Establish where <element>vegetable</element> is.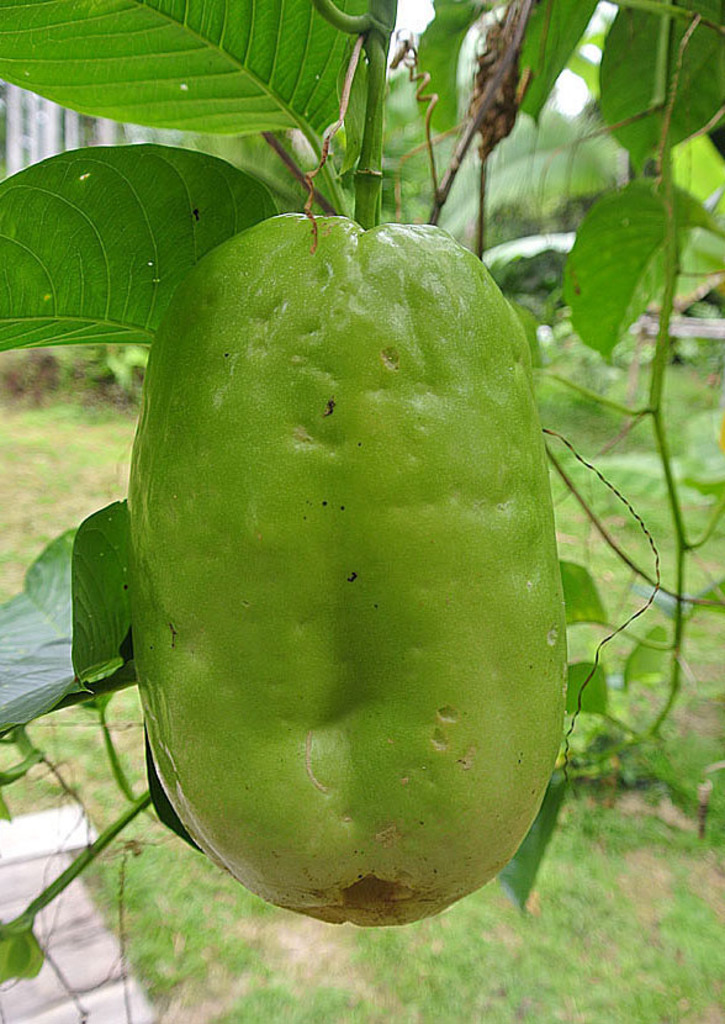
Established at <box>110,188,572,938</box>.
